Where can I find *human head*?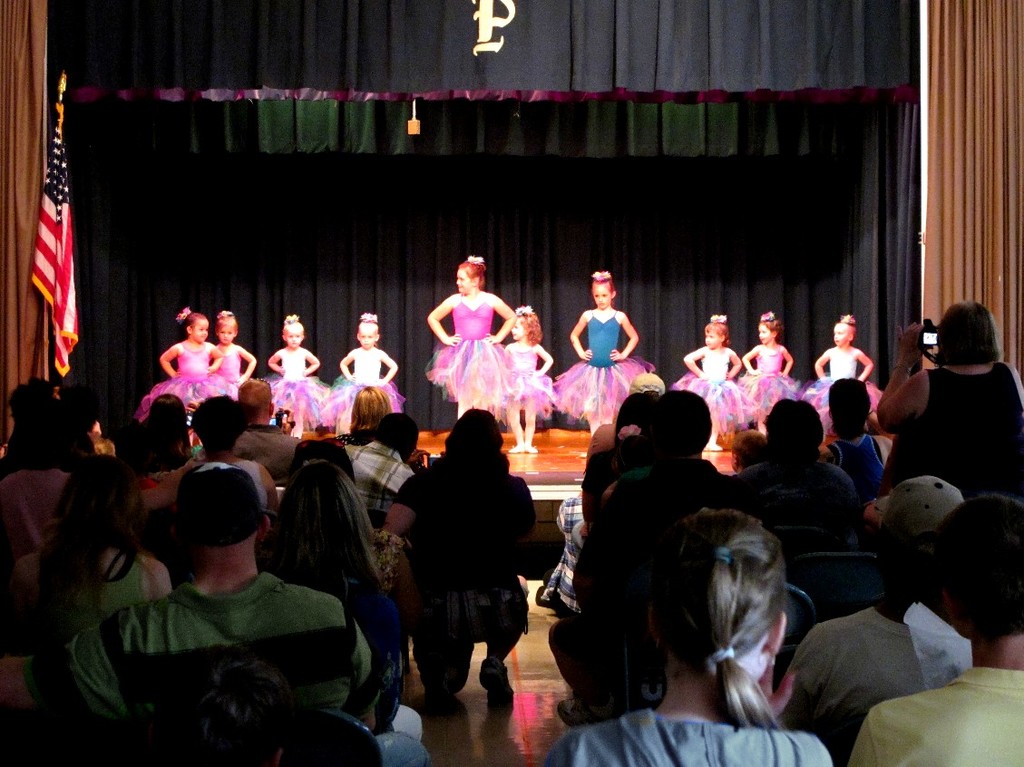
You can find it at {"x1": 654, "y1": 391, "x2": 713, "y2": 456}.
